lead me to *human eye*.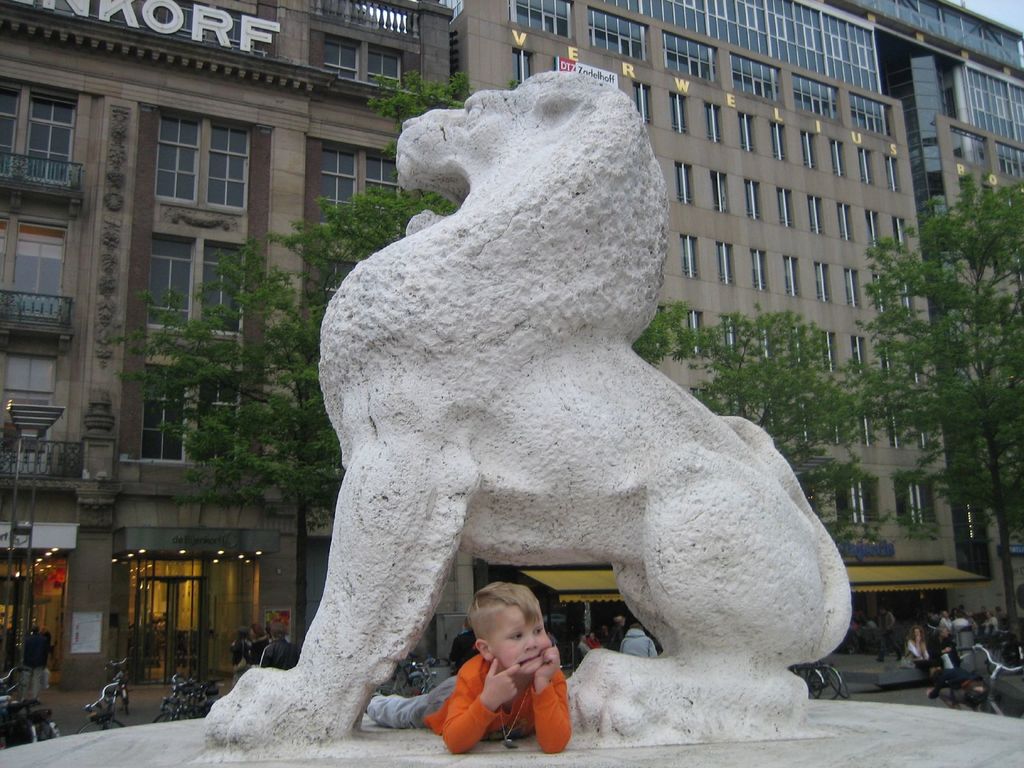
Lead to bbox=[506, 631, 529, 644].
